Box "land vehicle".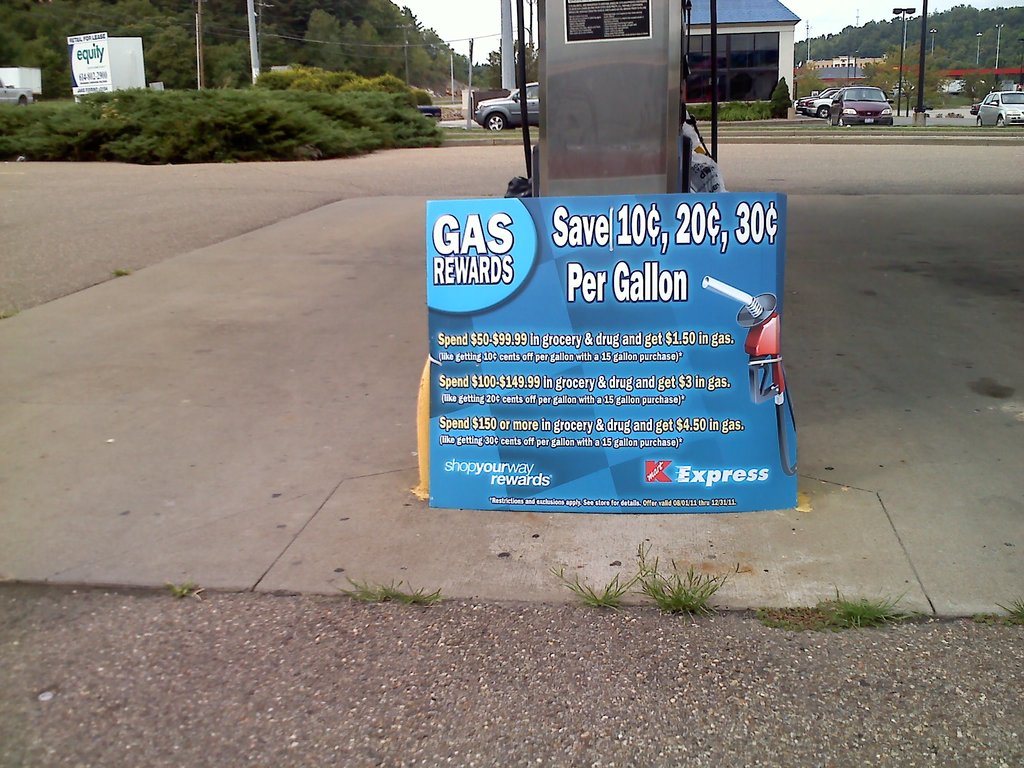
crop(823, 81, 895, 134).
